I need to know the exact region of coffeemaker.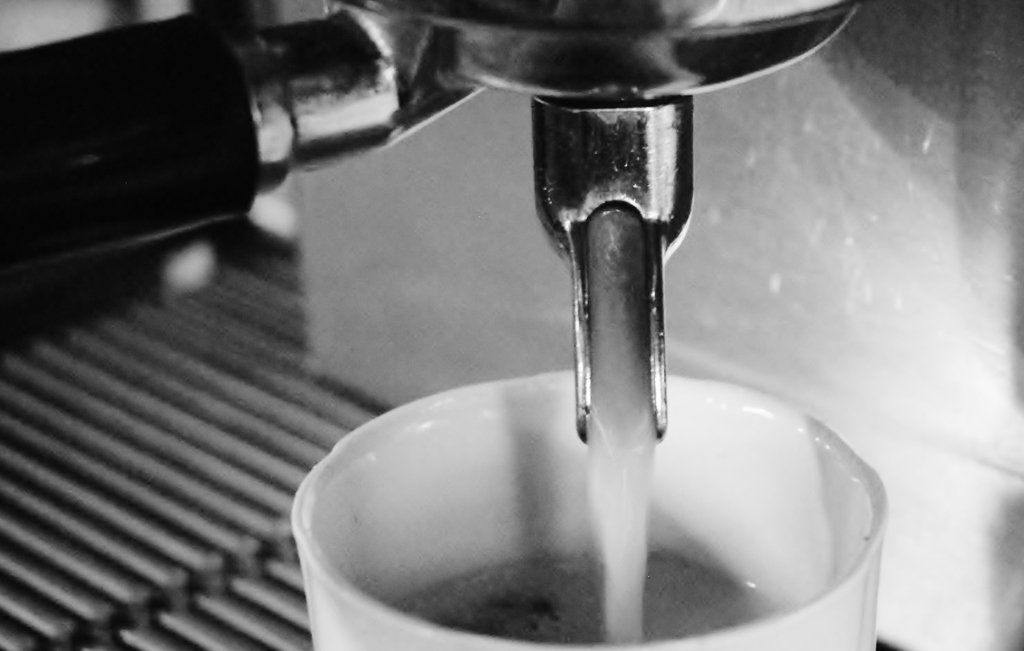
Region: (x1=0, y1=0, x2=1023, y2=650).
